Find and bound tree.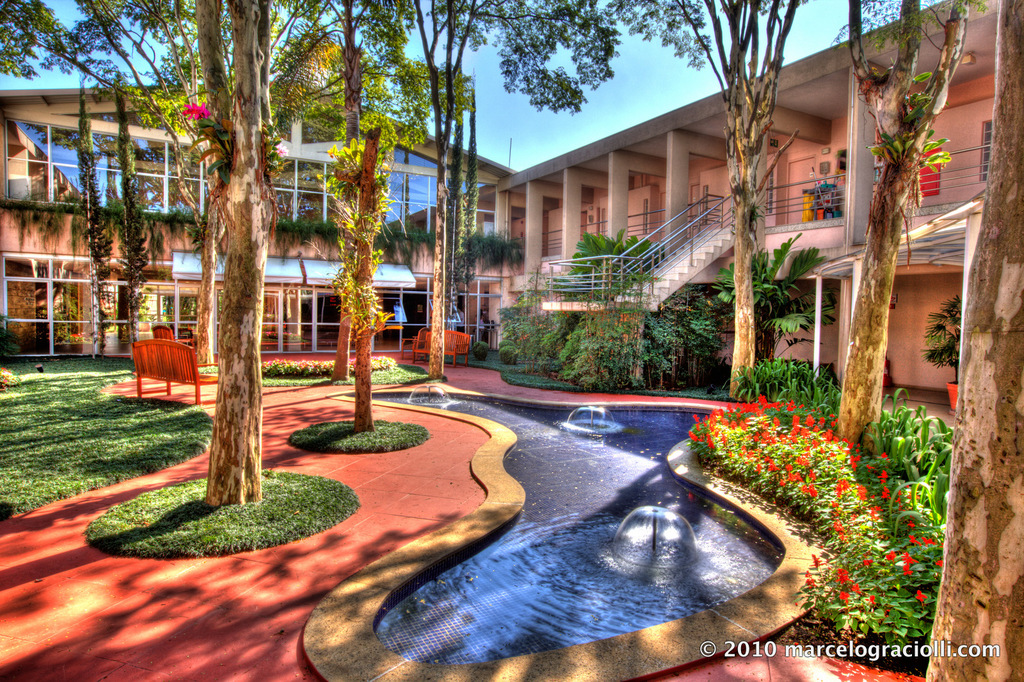
Bound: BBox(919, 0, 1023, 681).
